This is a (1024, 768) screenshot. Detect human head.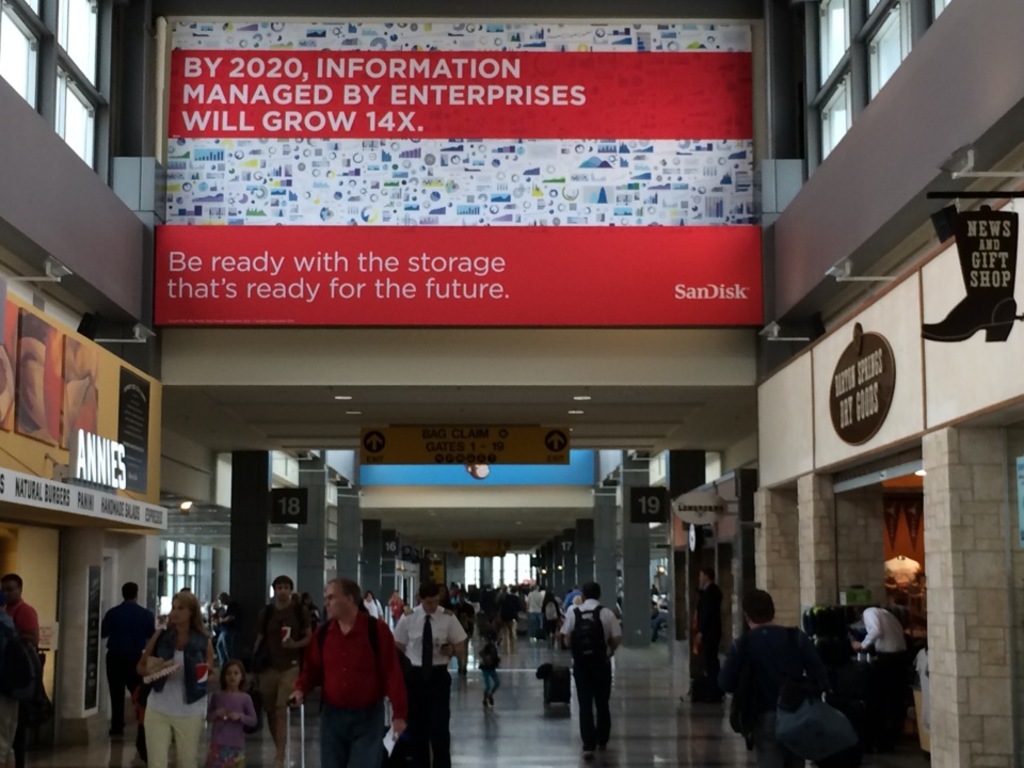
(x1=0, y1=573, x2=27, y2=599).
